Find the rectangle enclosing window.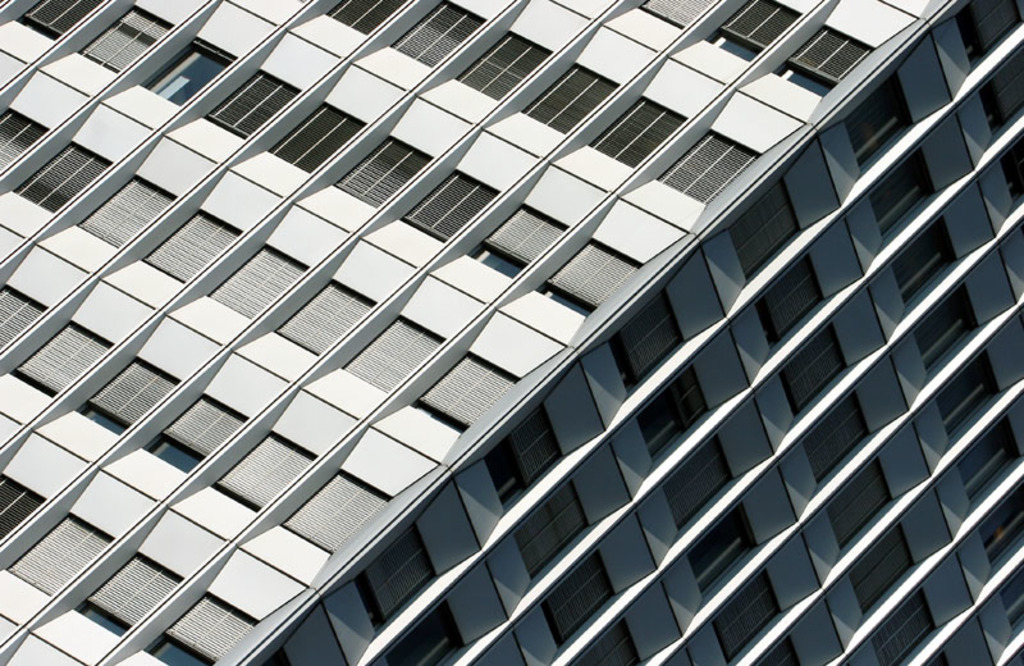
crop(200, 241, 305, 318).
